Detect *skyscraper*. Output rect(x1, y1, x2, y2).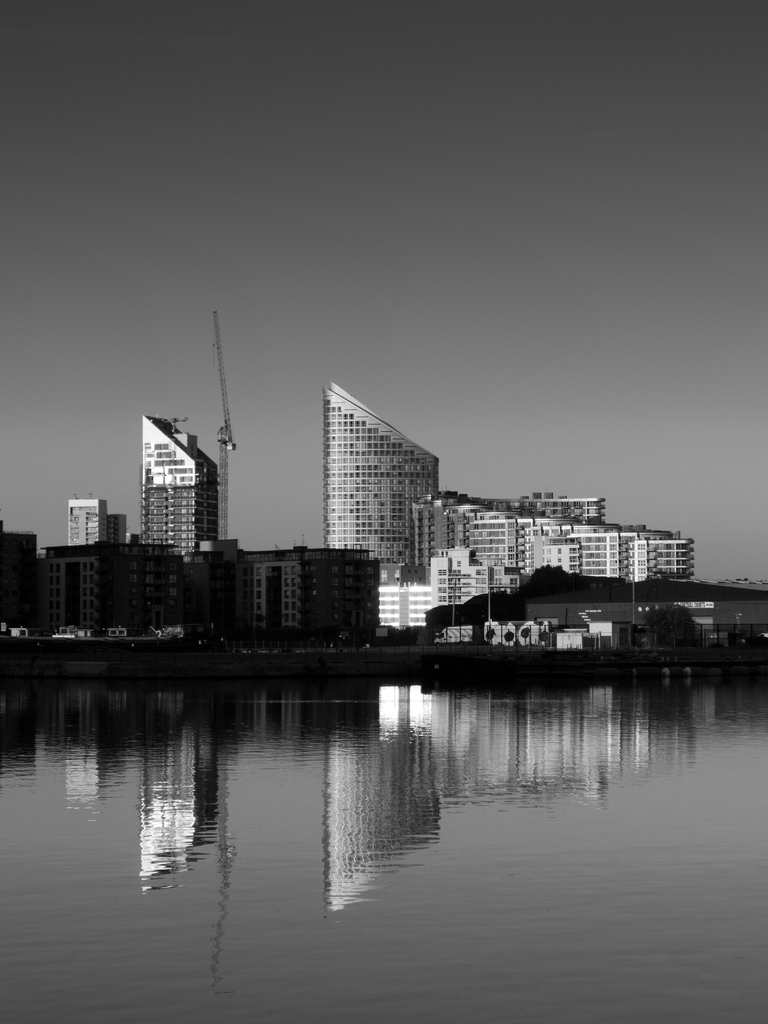
rect(138, 413, 218, 550).
